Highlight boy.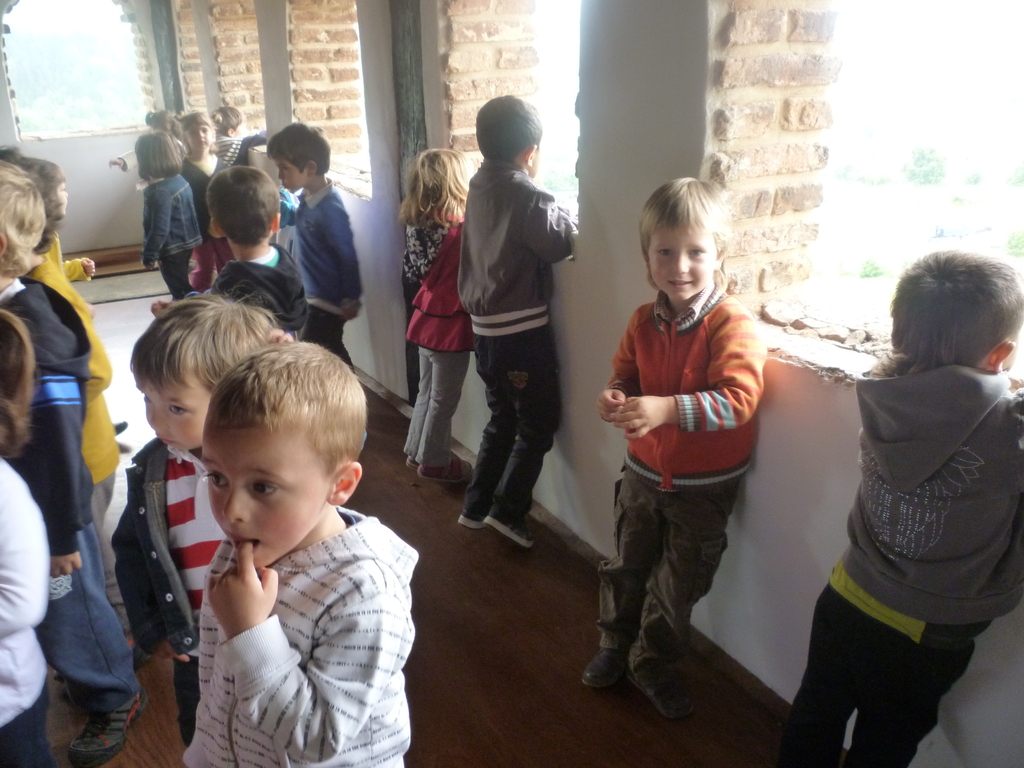
Highlighted region: locate(0, 145, 159, 762).
